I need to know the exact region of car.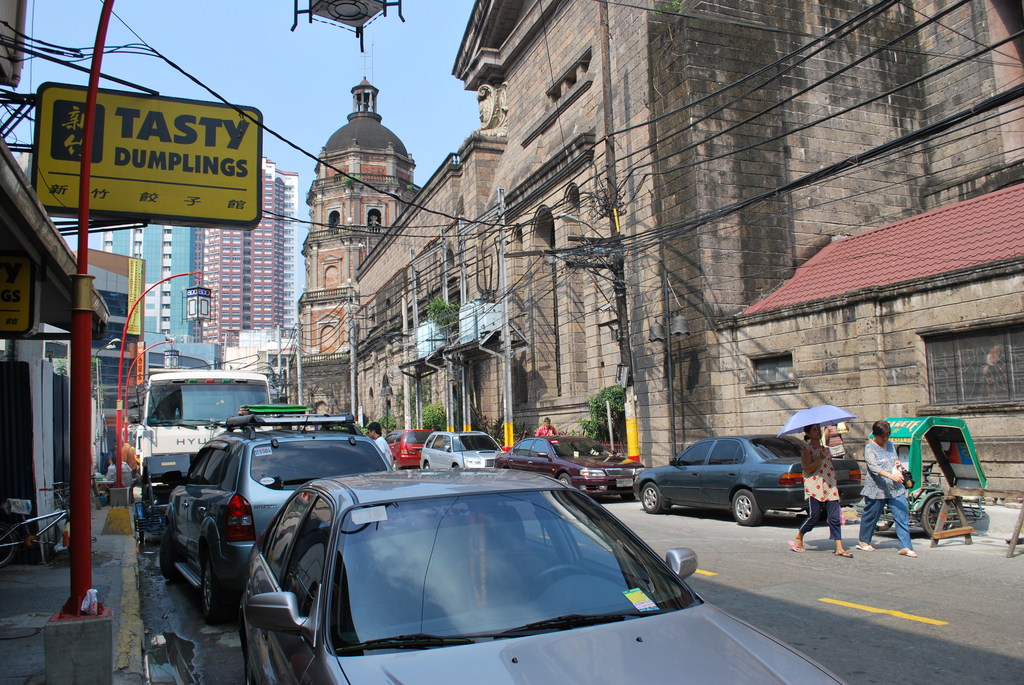
Region: <region>216, 454, 848, 684</region>.
